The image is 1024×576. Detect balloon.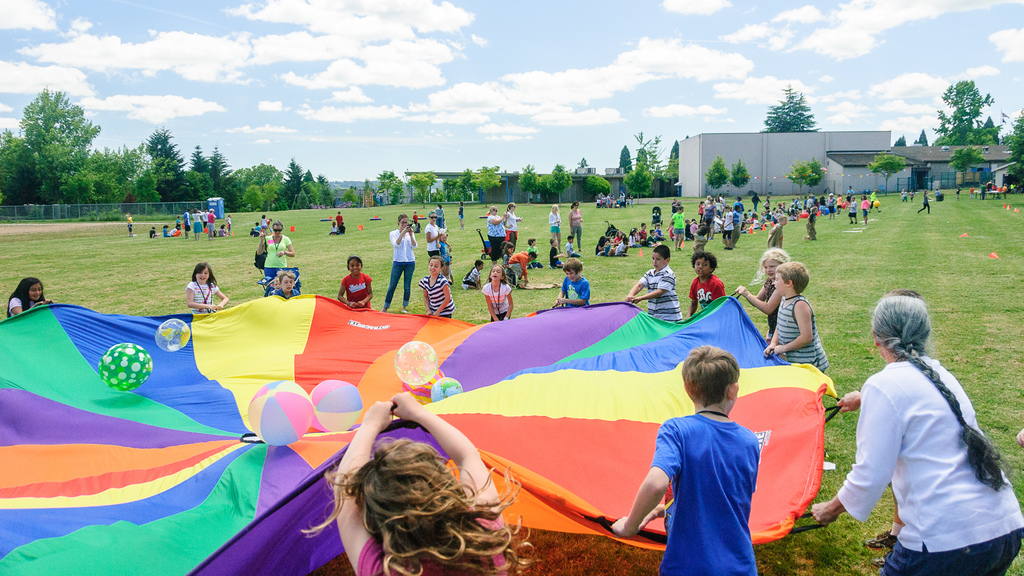
Detection: 405:369:442:404.
